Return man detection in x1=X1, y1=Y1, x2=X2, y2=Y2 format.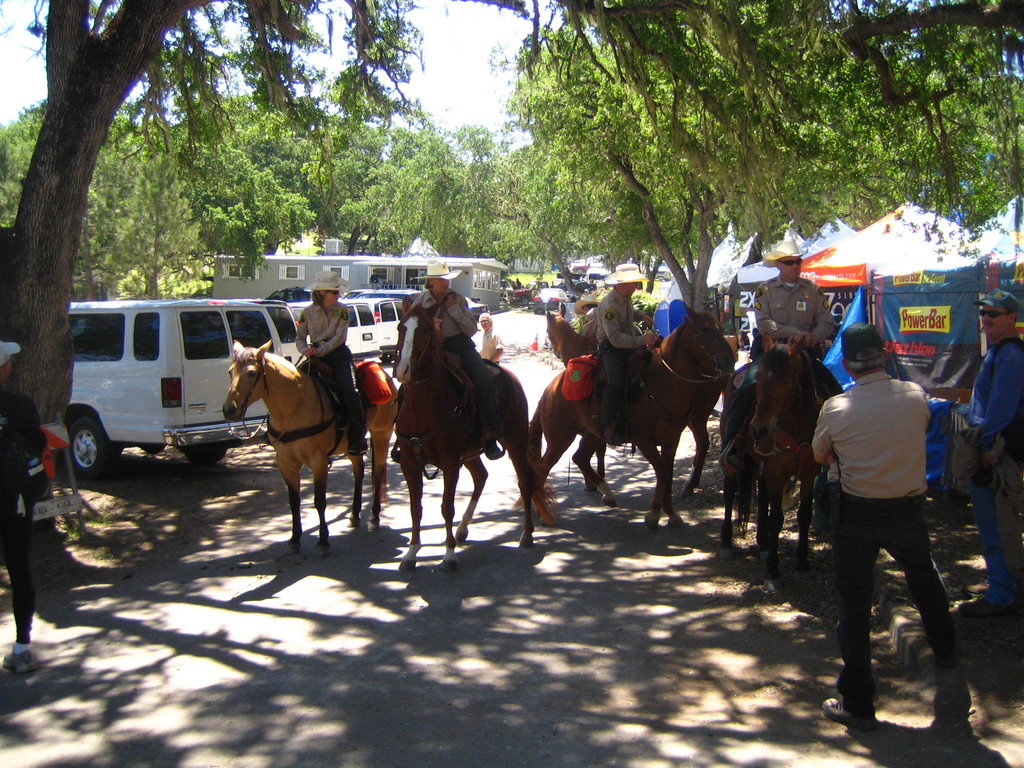
x1=804, y1=342, x2=972, y2=726.
